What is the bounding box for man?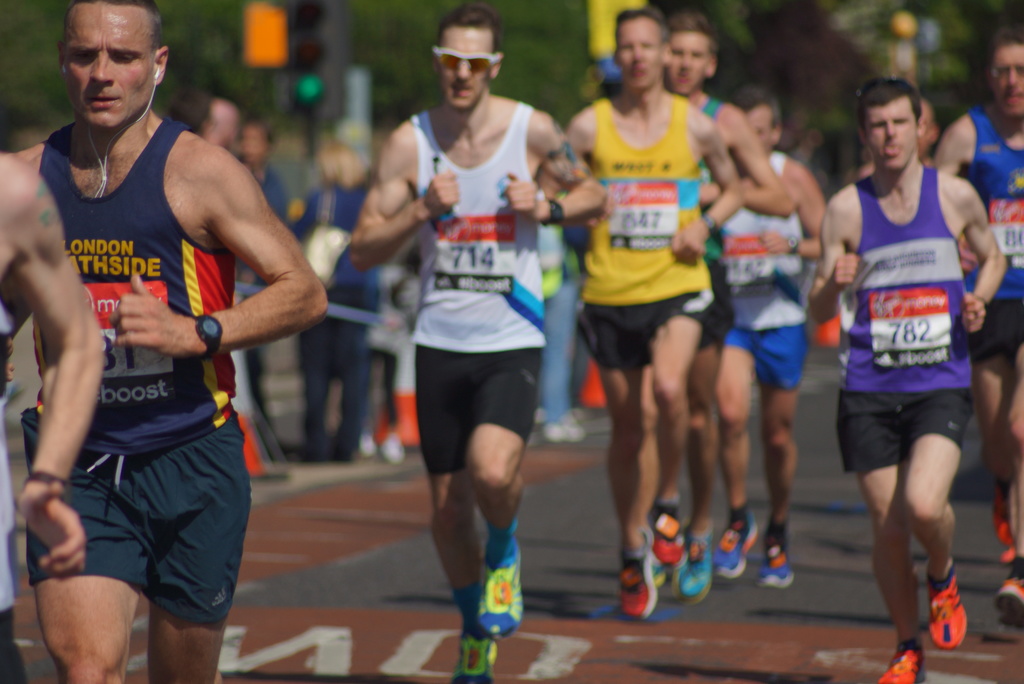
left=348, top=3, right=614, bottom=683.
